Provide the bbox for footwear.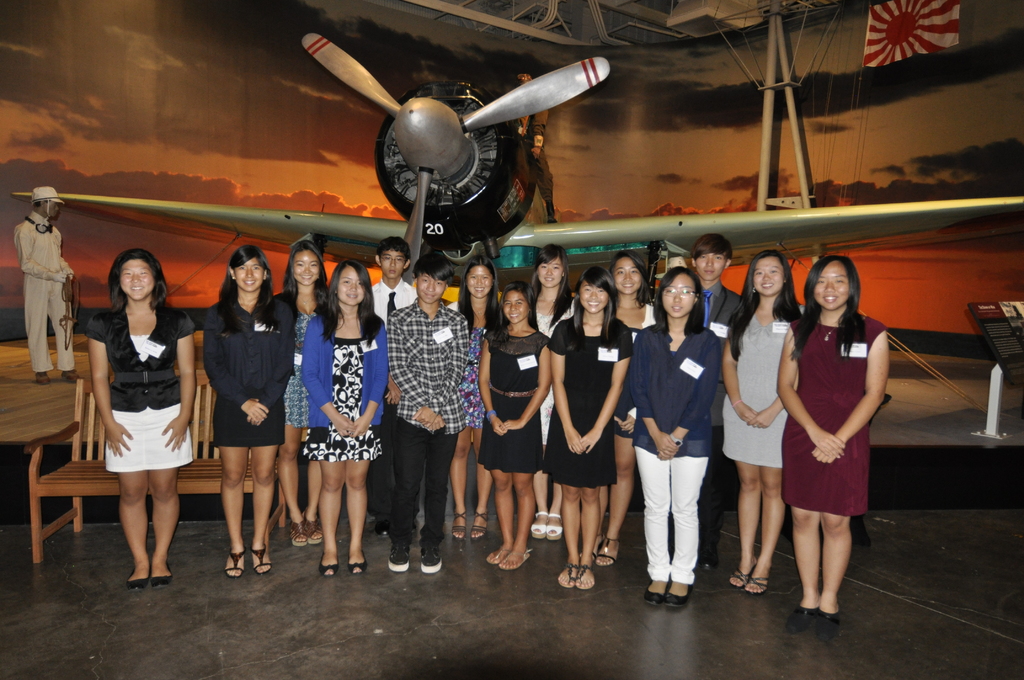
box=[745, 576, 770, 594].
